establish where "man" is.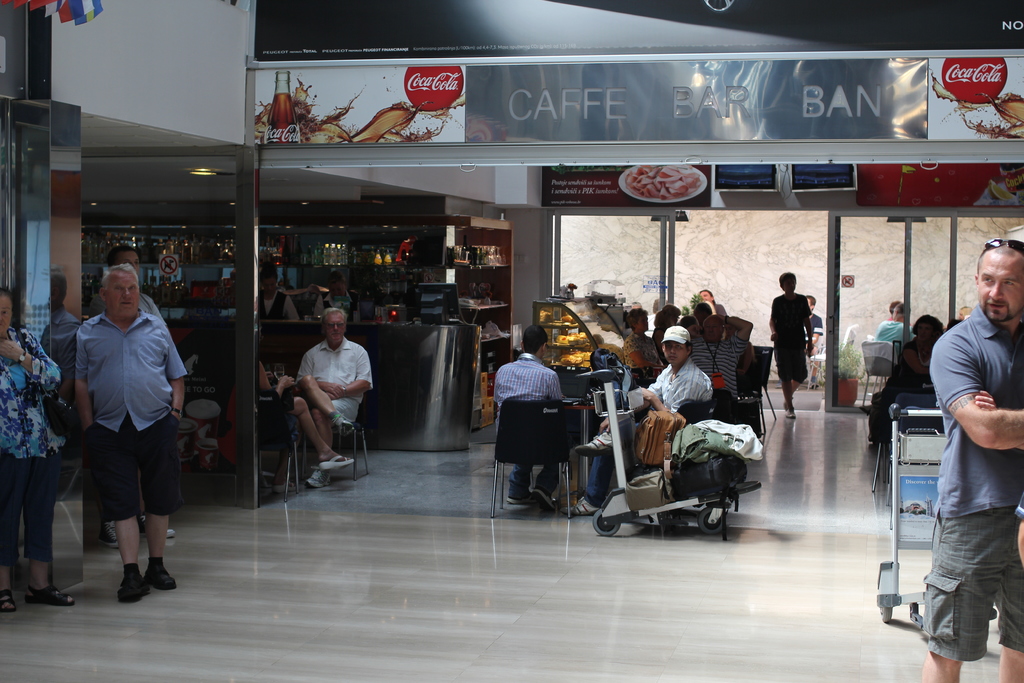
Established at <box>568,319,713,519</box>.
